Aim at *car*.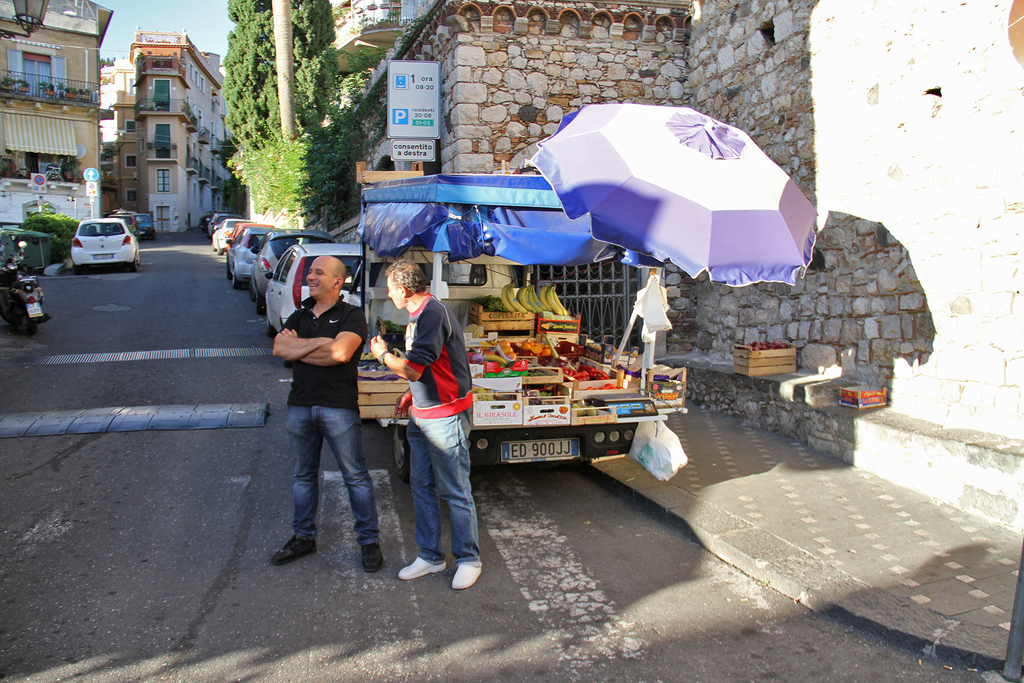
Aimed at l=56, t=201, r=139, b=265.
